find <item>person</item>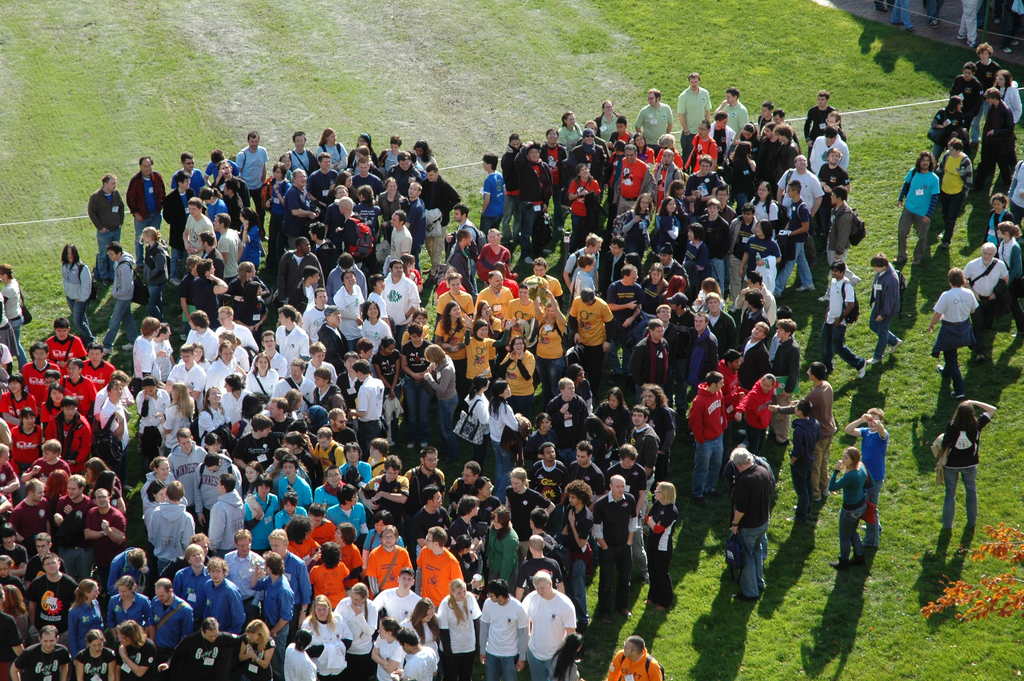
<box>504,280,539,330</box>
